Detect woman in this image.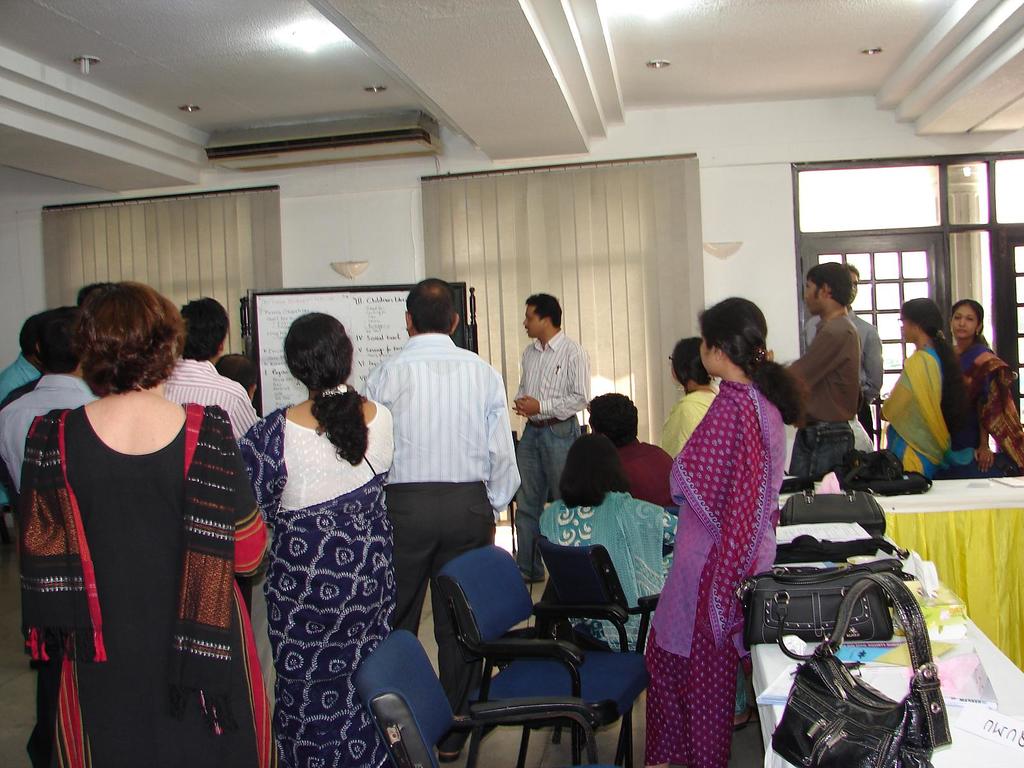
Detection: bbox(233, 295, 395, 753).
